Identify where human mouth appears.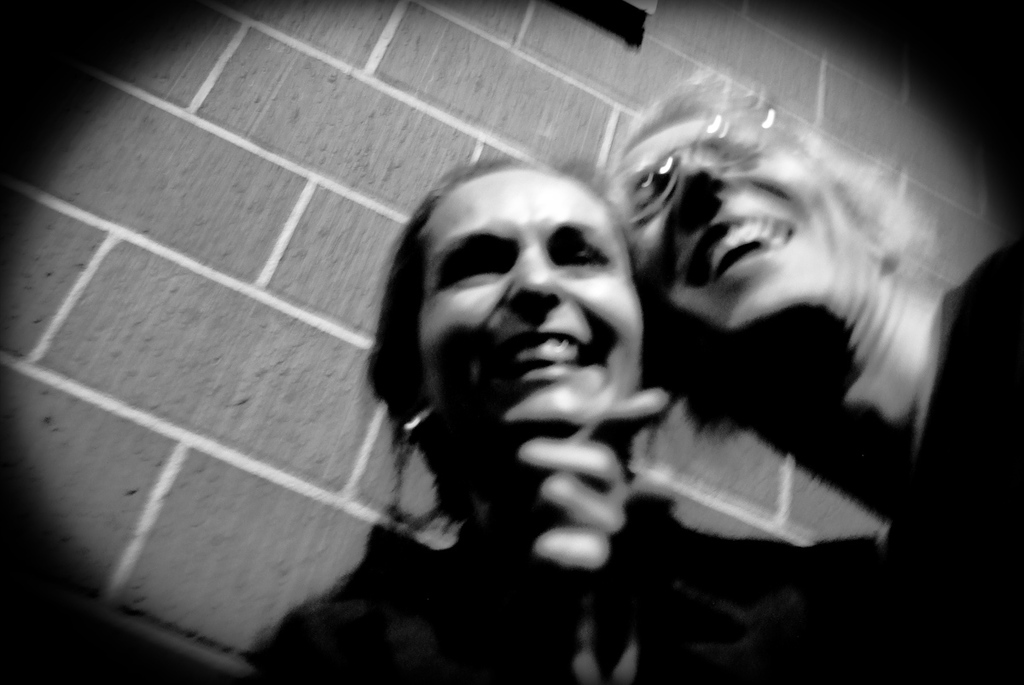
Appears at [485,320,602,386].
